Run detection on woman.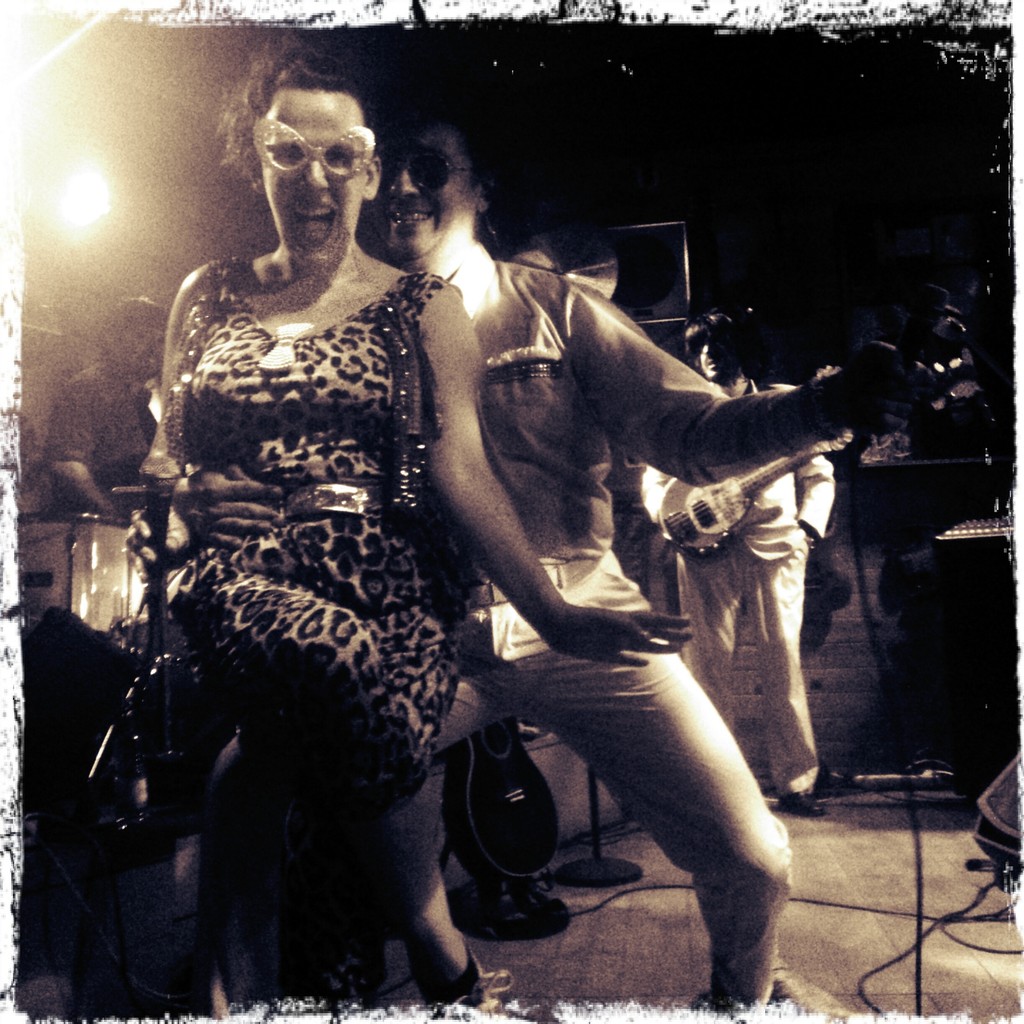
Result: (116,13,525,1023).
